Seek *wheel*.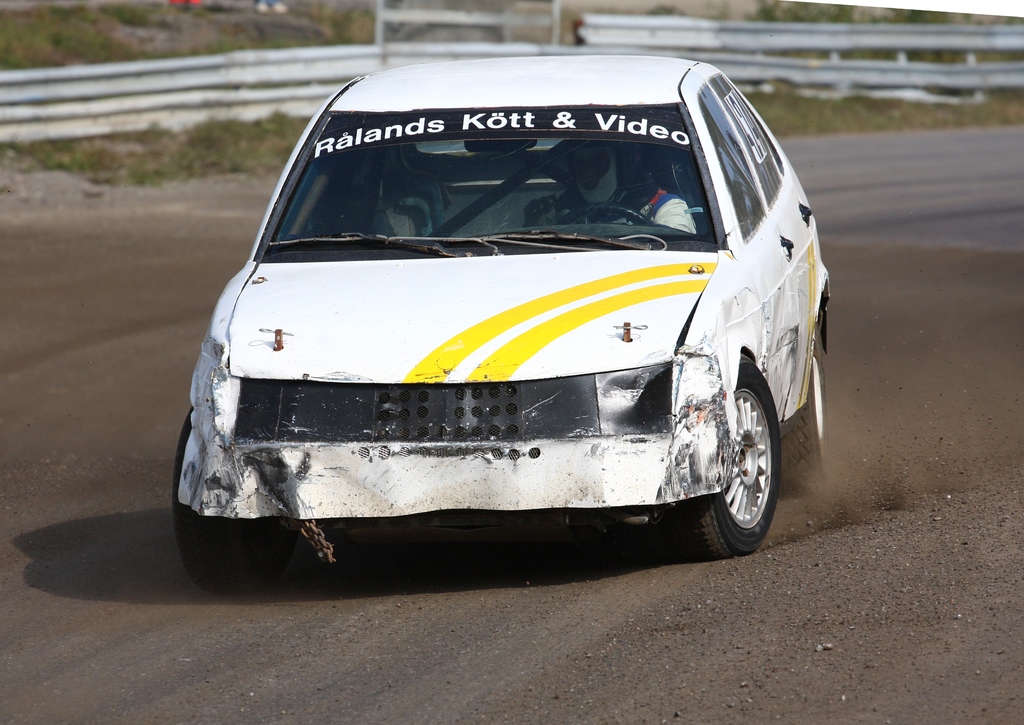
l=680, t=342, r=792, b=564.
